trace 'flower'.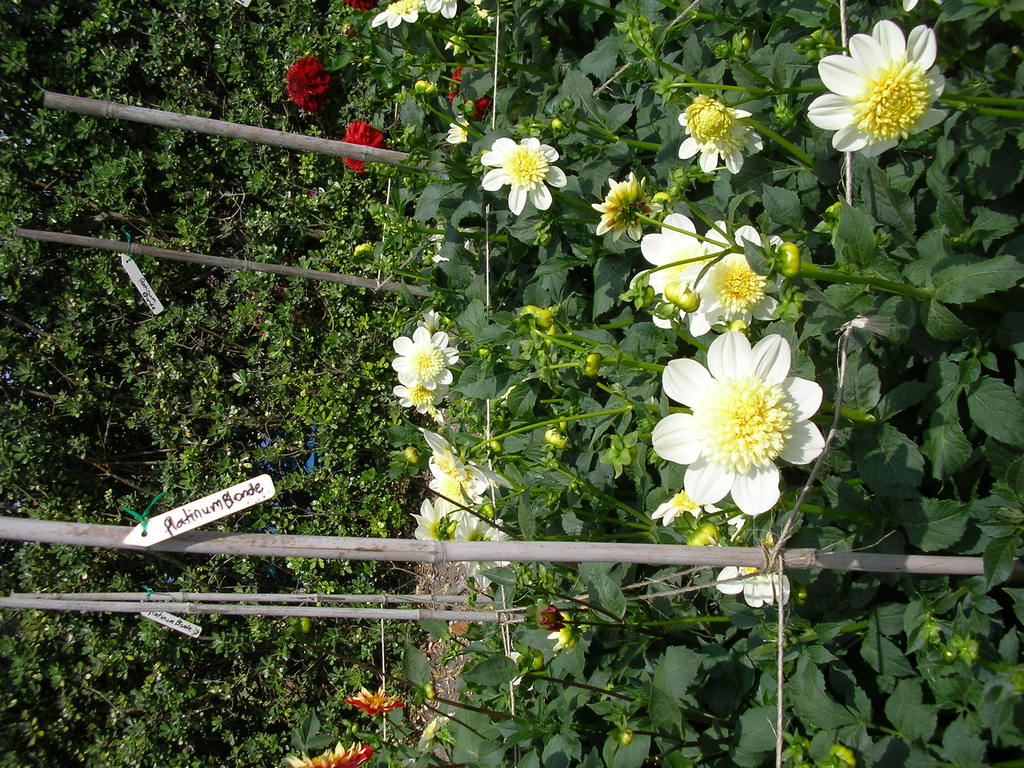
Traced to crop(651, 487, 719, 527).
